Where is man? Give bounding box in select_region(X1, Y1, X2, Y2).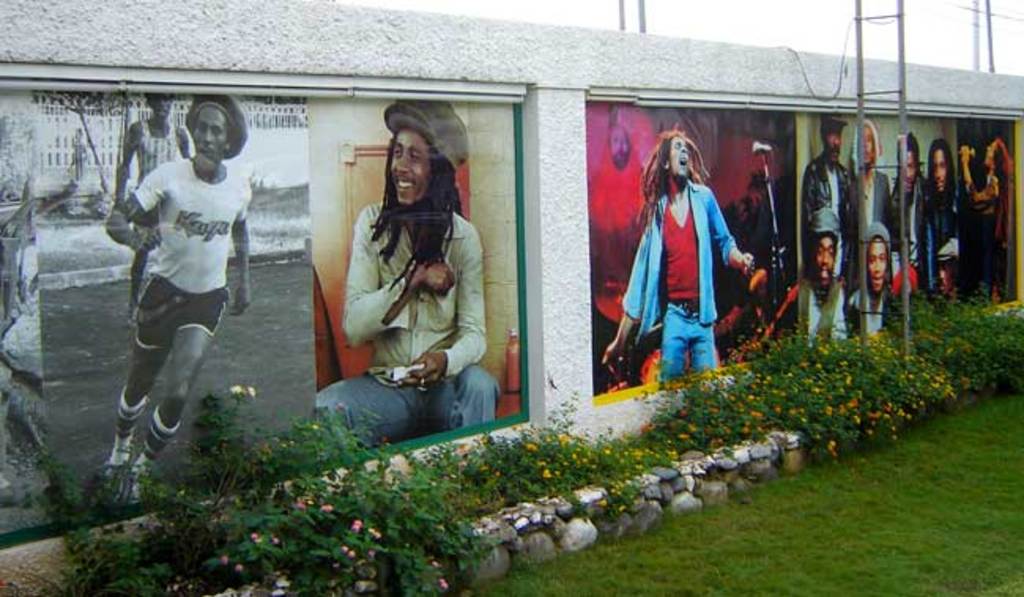
select_region(852, 120, 893, 239).
